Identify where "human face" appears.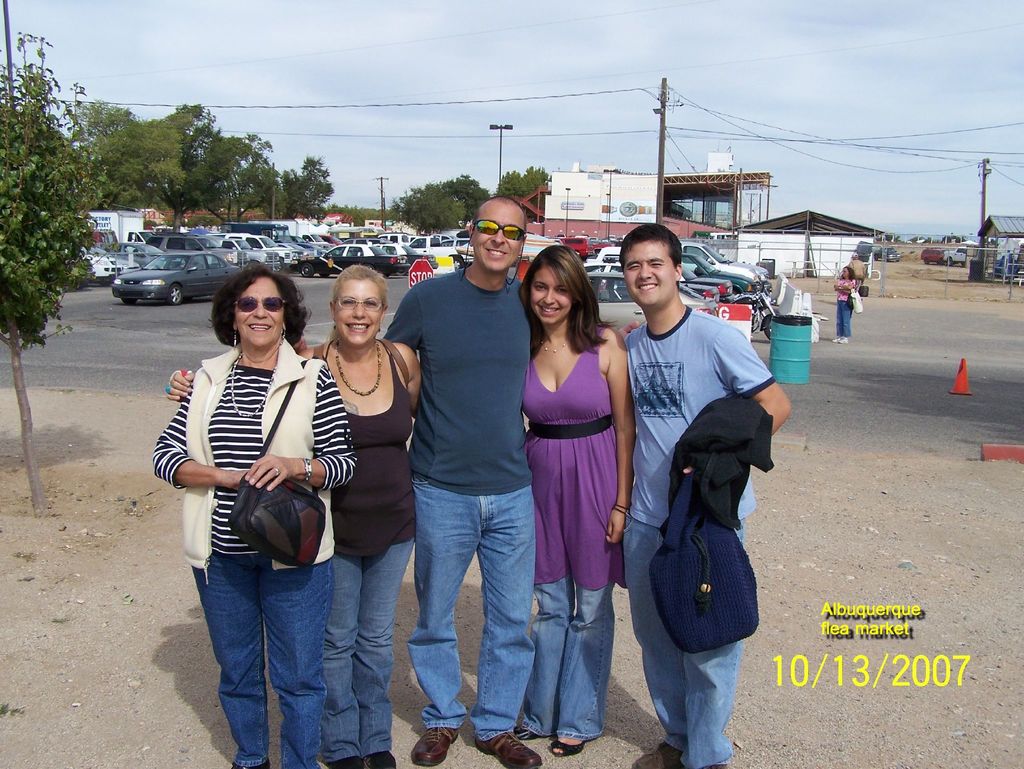
Appears at {"x1": 622, "y1": 240, "x2": 676, "y2": 311}.
